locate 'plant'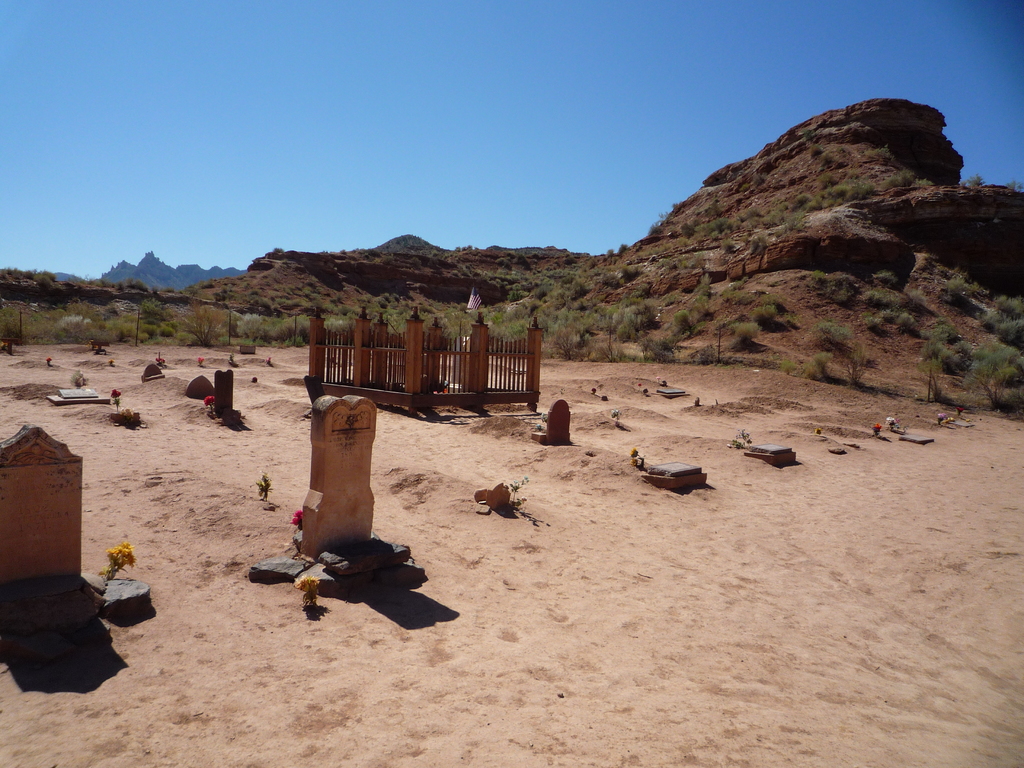
[x1=888, y1=419, x2=900, y2=431]
